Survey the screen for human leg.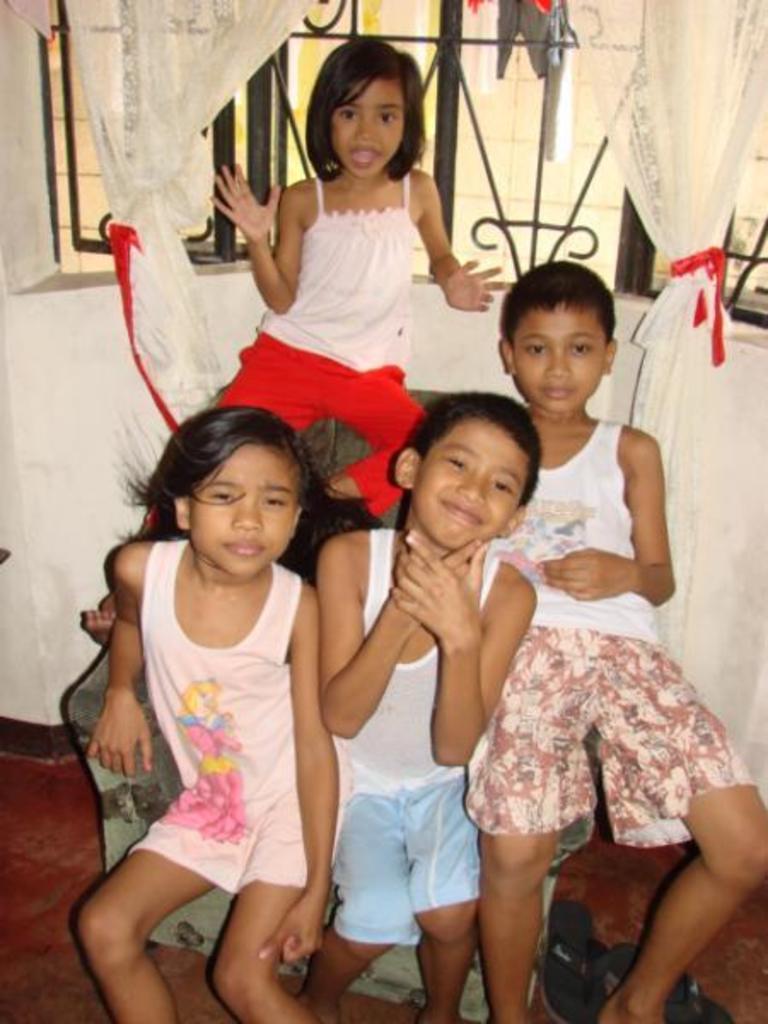
Survey found: box(299, 792, 406, 1022).
